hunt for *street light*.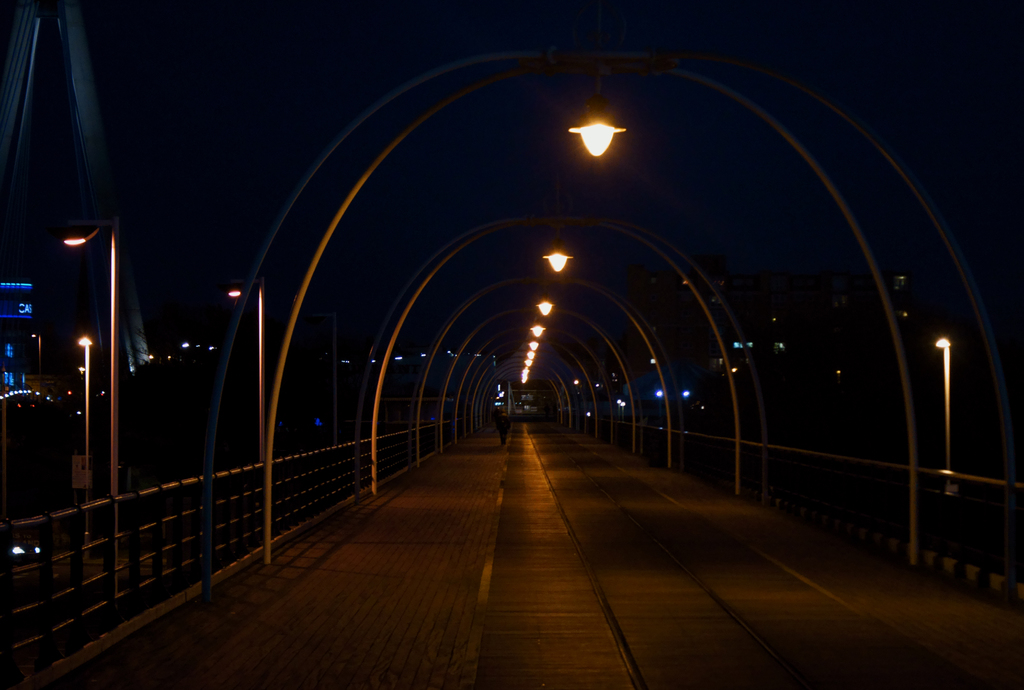
Hunted down at bbox=(527, 321, 546, 337).
